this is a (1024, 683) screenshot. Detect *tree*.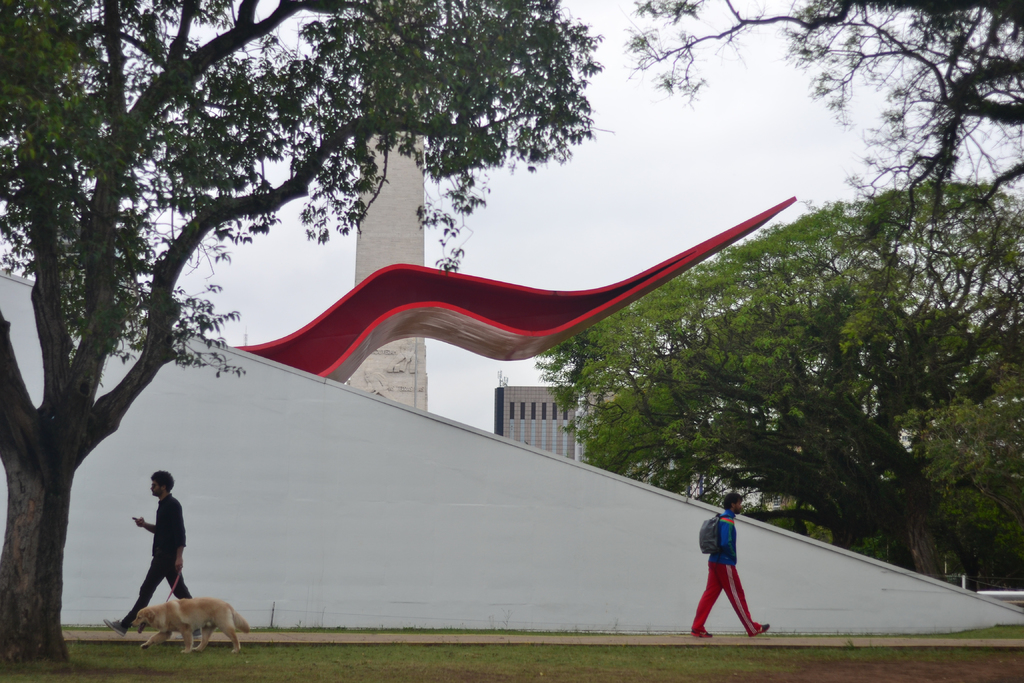
l=627, t=0, r=1023, b=275.
